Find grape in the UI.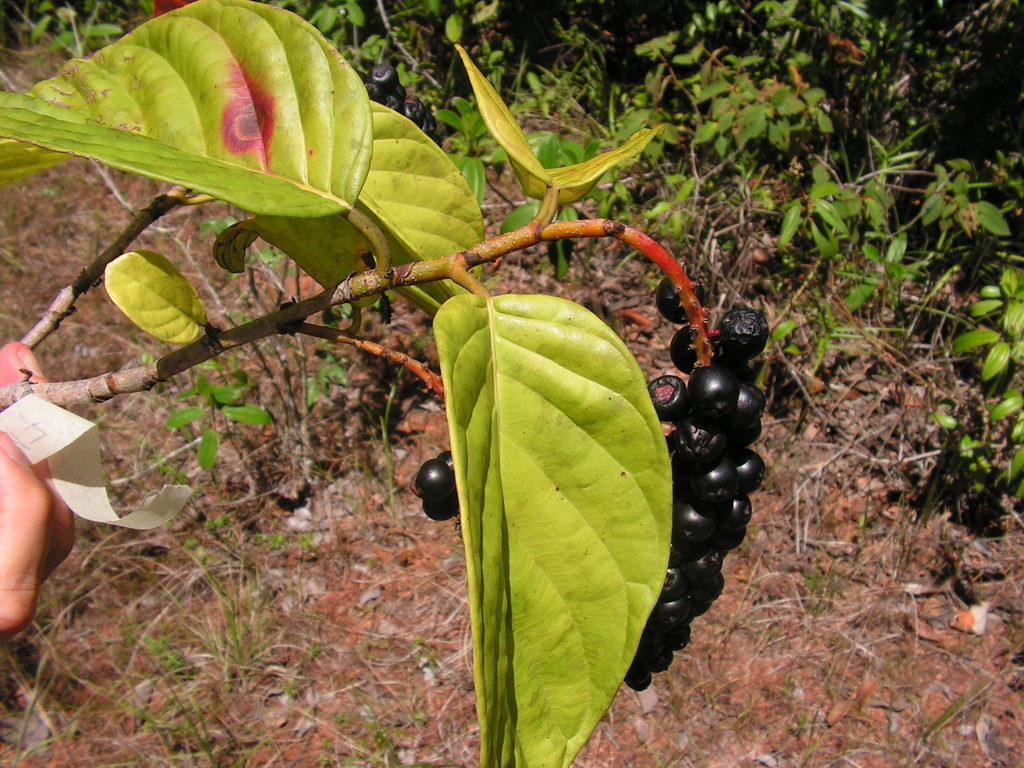
UI element at locate(414, 458, 452, 500).
